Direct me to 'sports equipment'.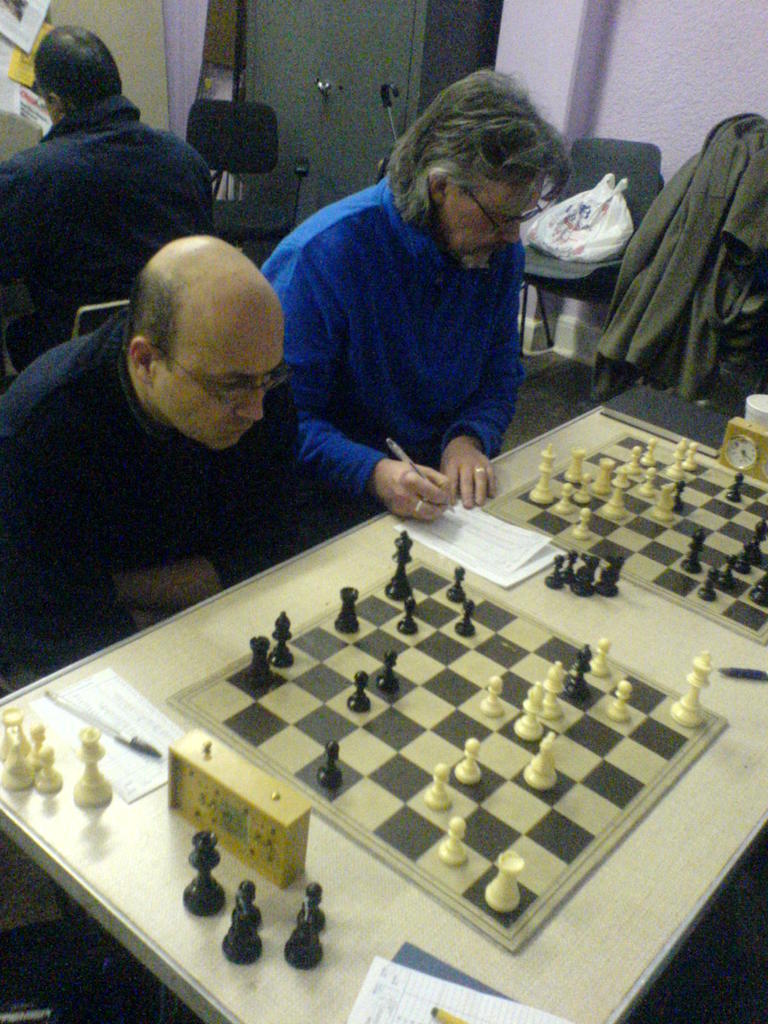
Direction: pyautogui.locateOnScreen(220, 883, 262, 965).
